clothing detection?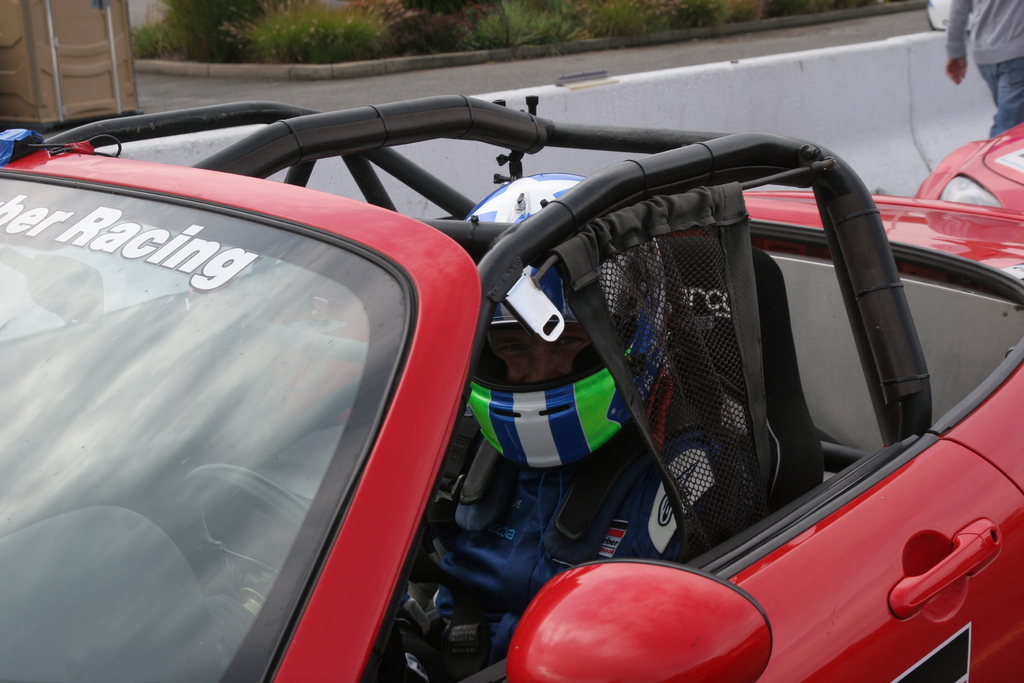
detection(208, 373, 744, 682)
